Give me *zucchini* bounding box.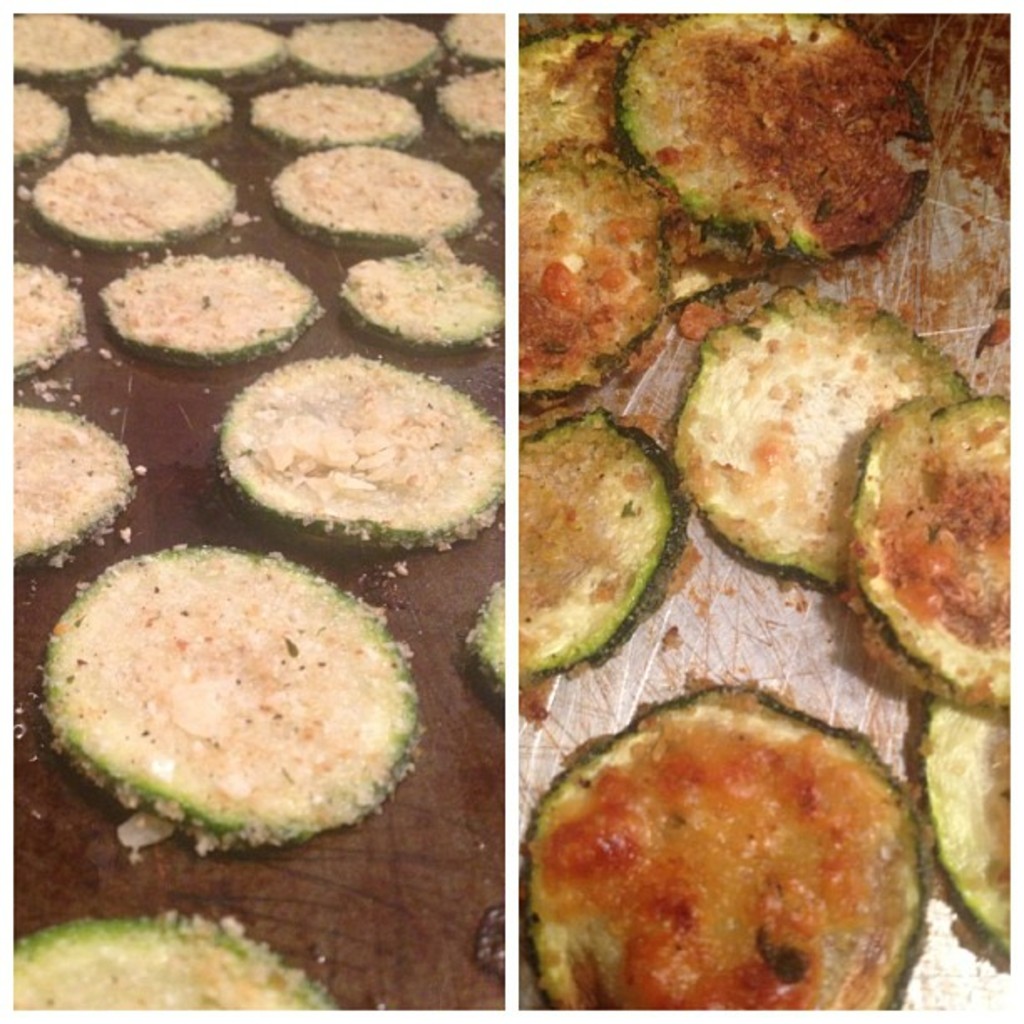
<bbox>907, 688, 1014, 974</bbox>.
